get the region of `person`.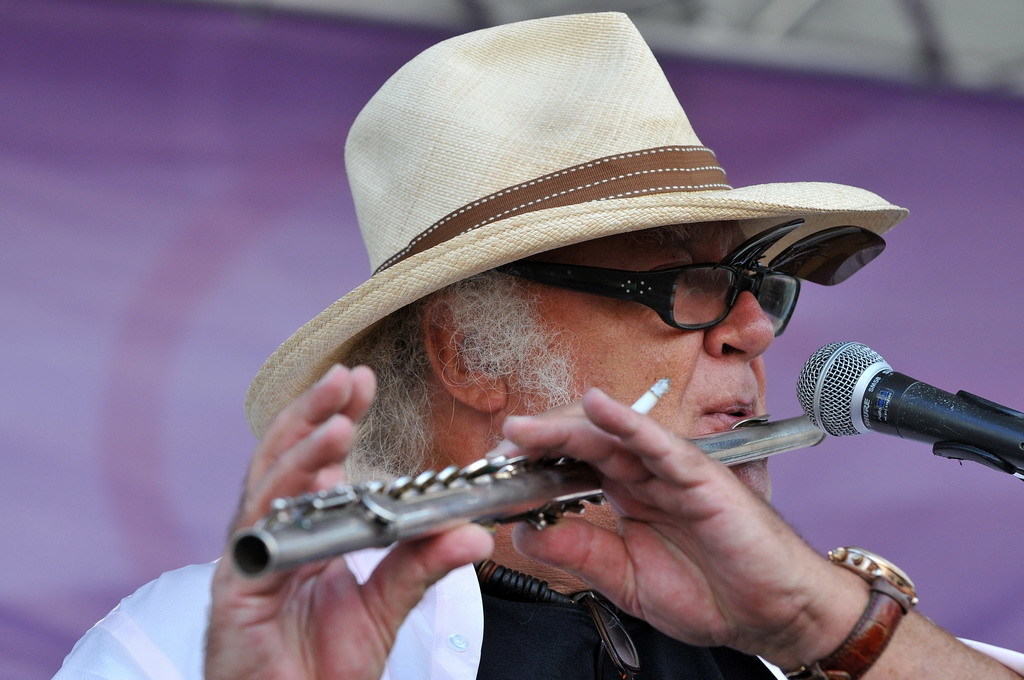
Rect(46, 12, 1023, 679).
